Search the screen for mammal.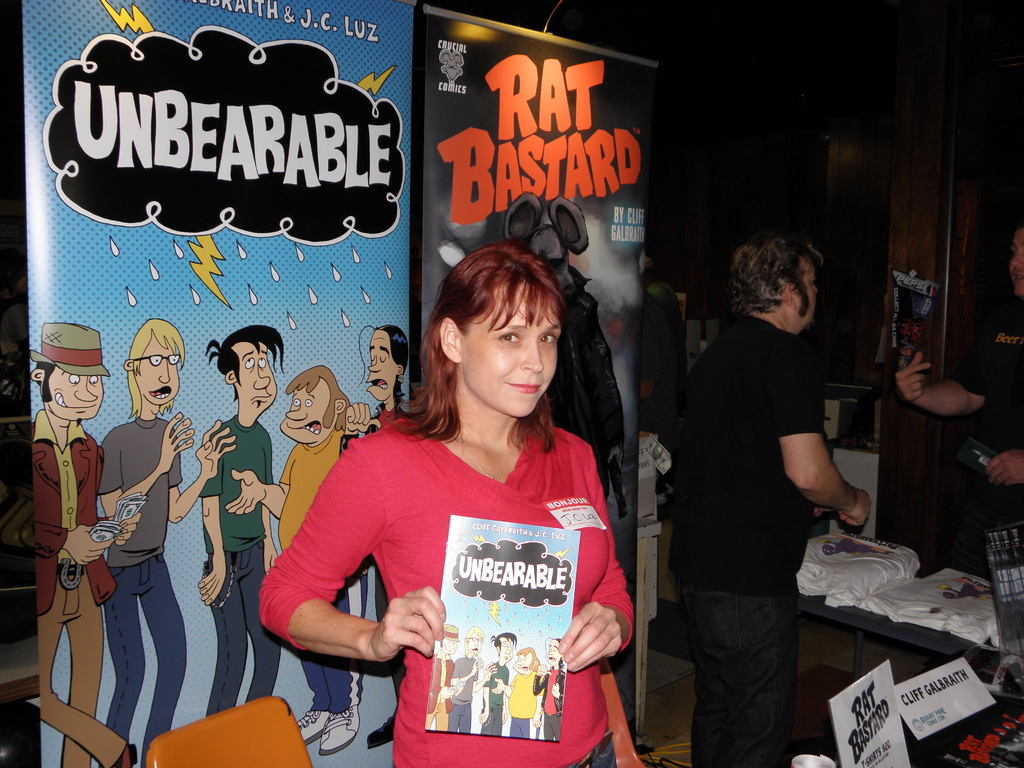
Found at <bbox>479, 632, 515, 733</bbox>.
